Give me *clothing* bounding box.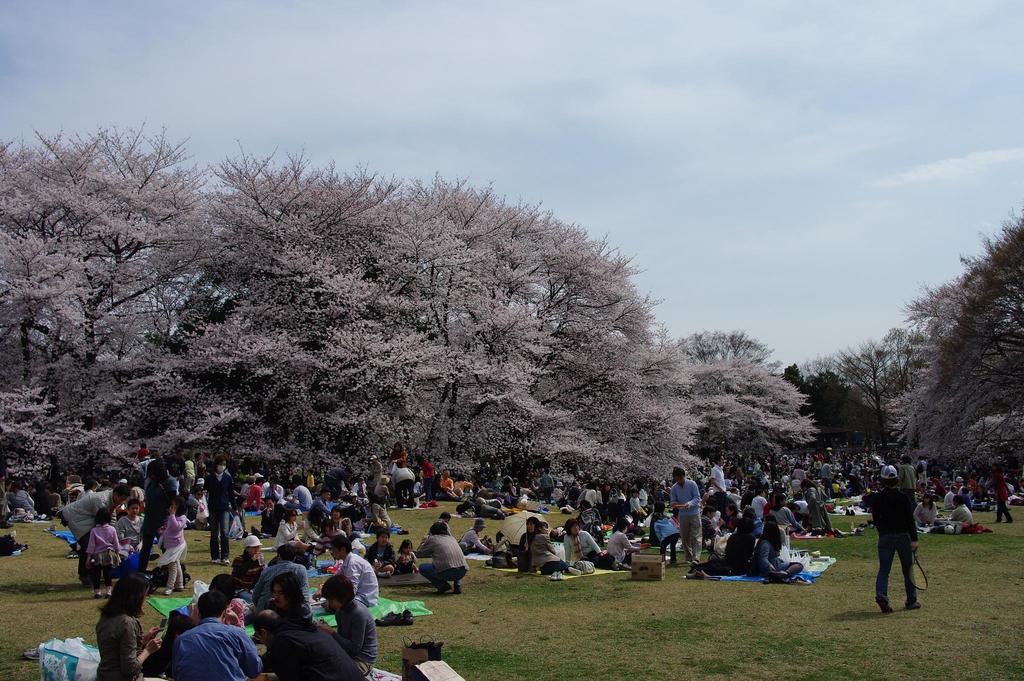
(40, 494, 61, 518).
